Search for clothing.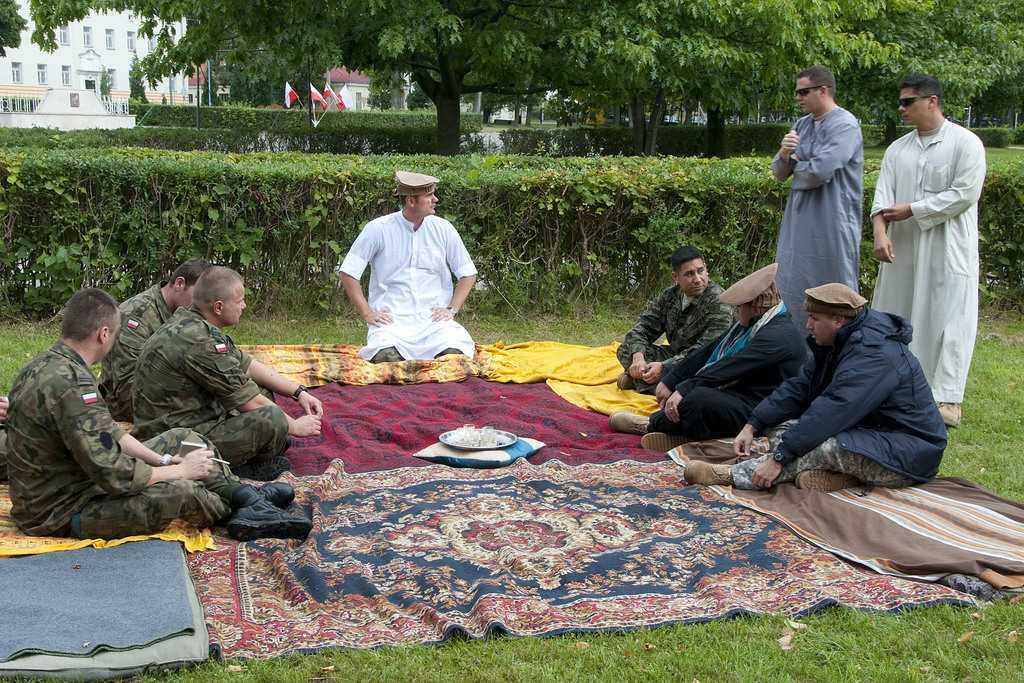
Found at bbox=(771, 103, 866, 352).
